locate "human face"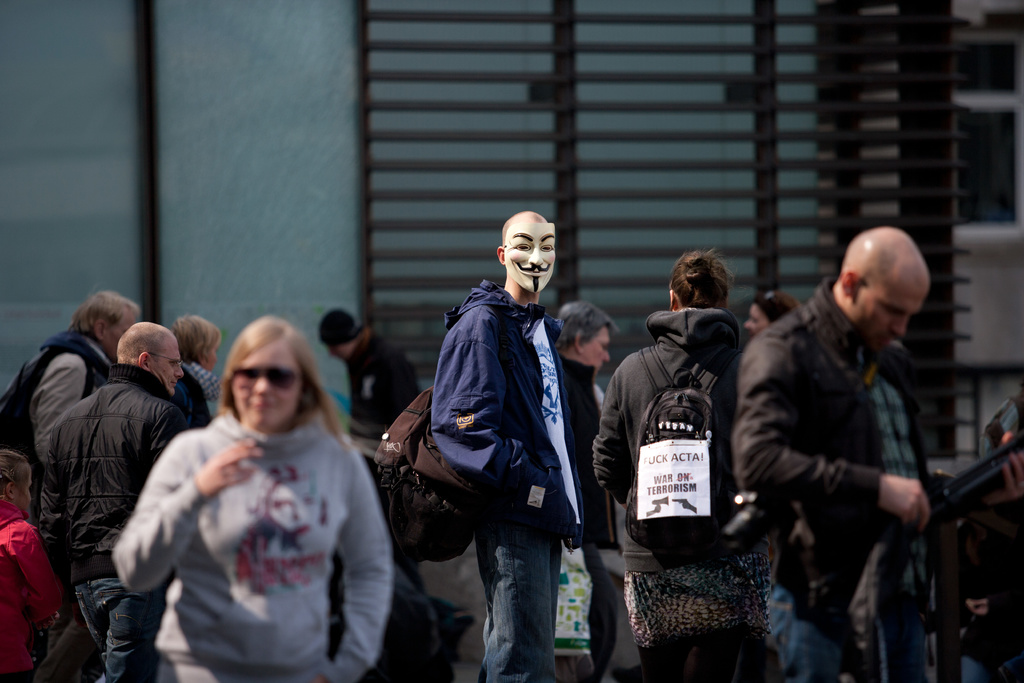
<region>856, 284, 917, 353</region>
